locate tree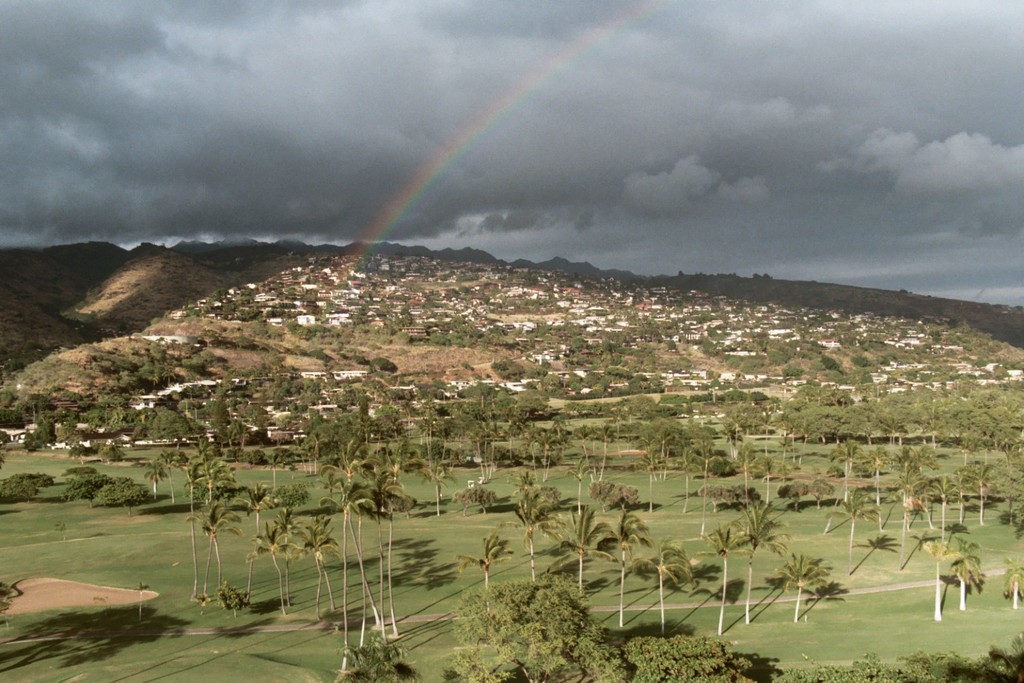
x1=37, y1=418, x2=53, y2=445
